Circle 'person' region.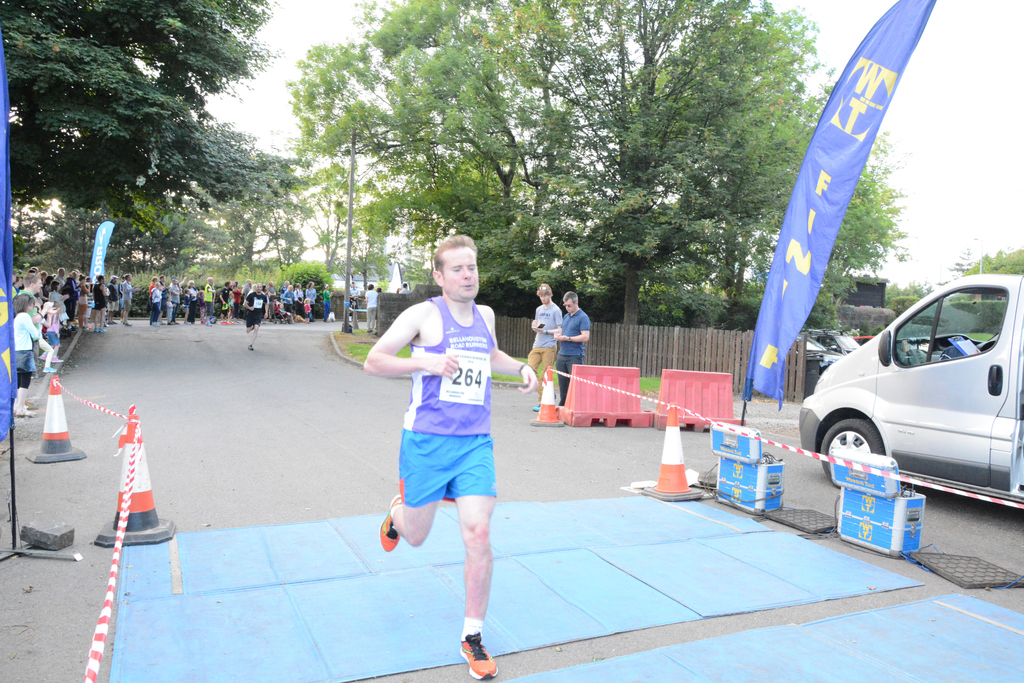
Region: 202, 274, 218, 325.
